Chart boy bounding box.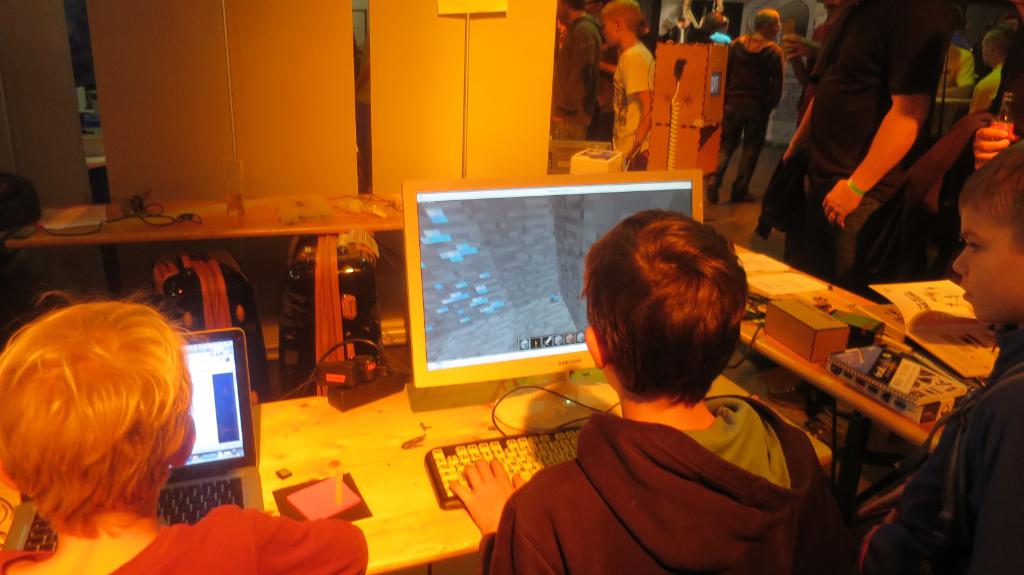
Charted: 449, 207, 861, 574.
